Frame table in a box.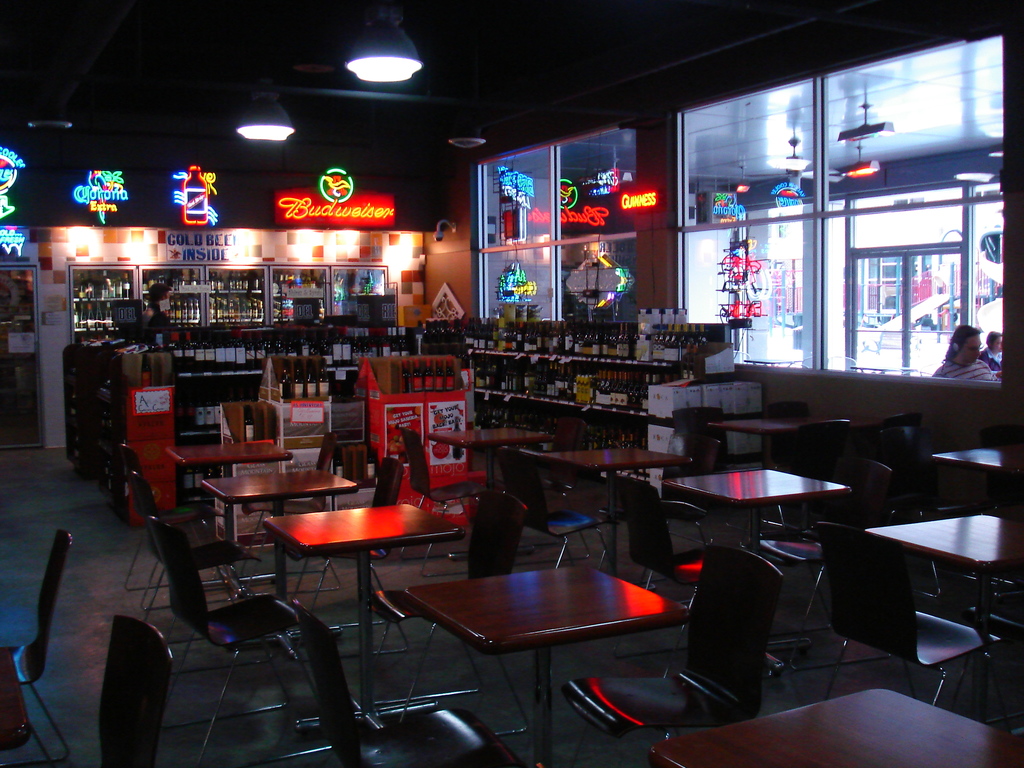
{"x1": 934, "y1": 446, "x2": 1002, "y2": 472}.
